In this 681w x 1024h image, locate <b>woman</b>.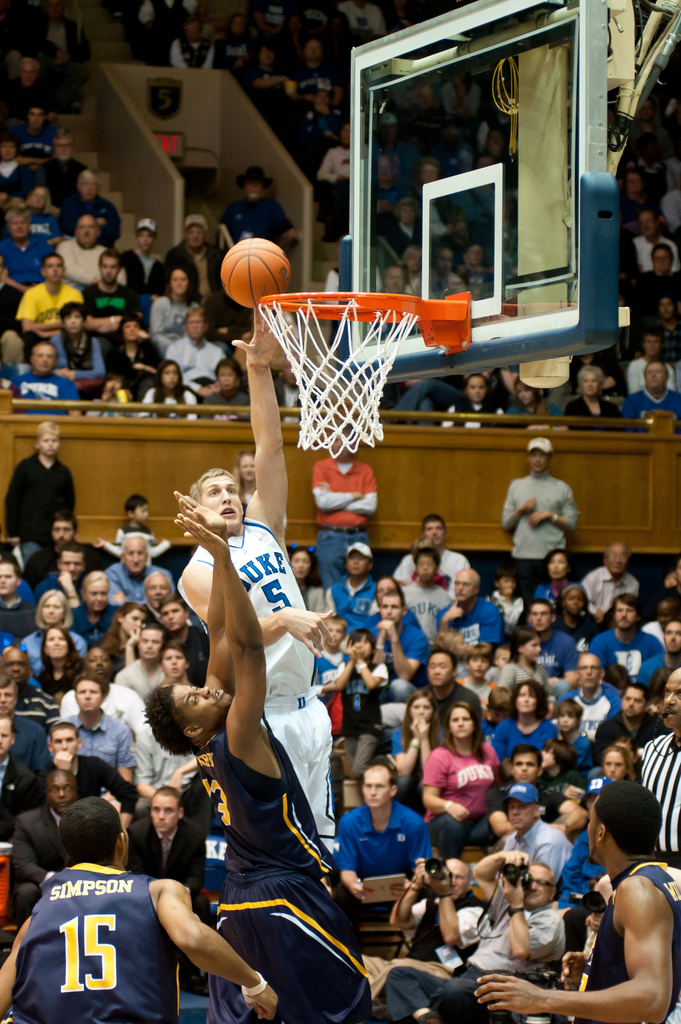
Bounding box: (left=629, top=330, right=672, bottom=396).
